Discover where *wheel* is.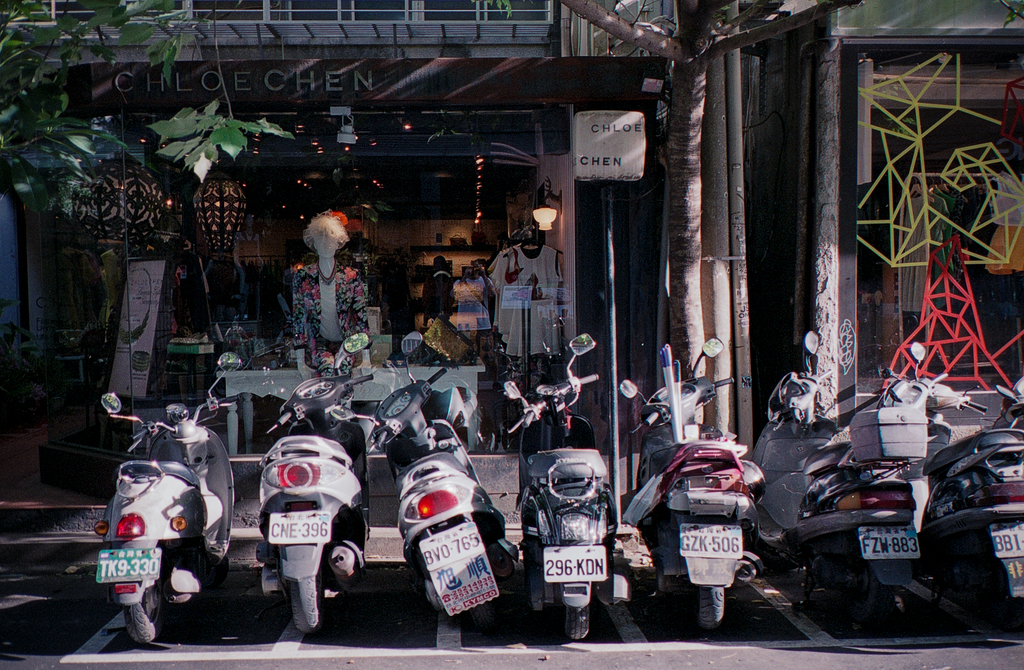
Discovered at BBox(699, 586, 728, 630).
